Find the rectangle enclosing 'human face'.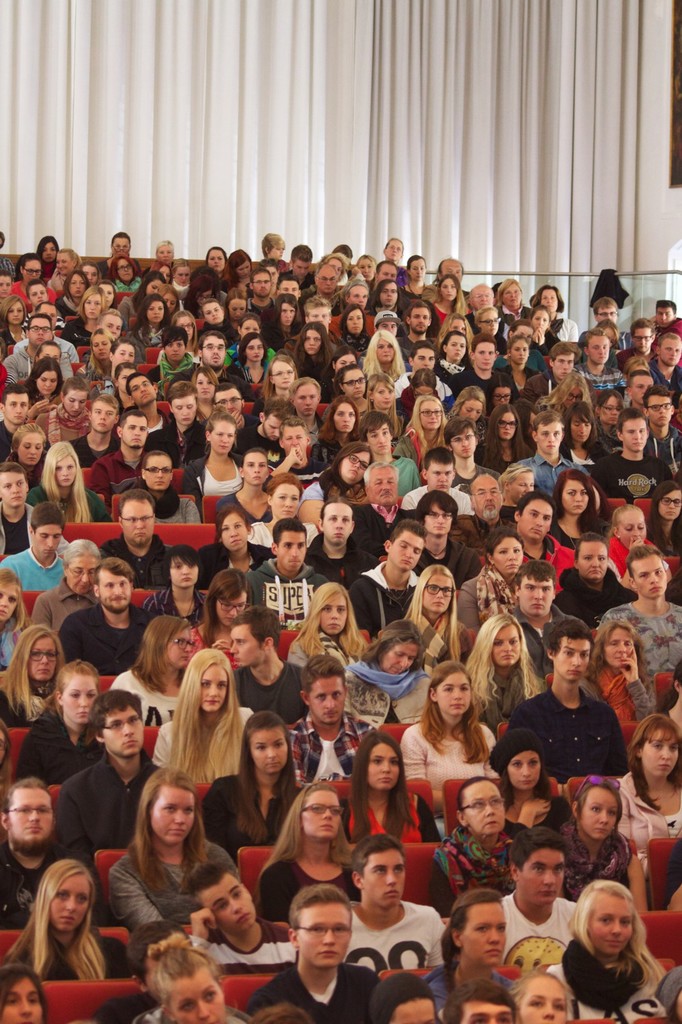
(x1=381, y1=283, x2=397, y2=304).
